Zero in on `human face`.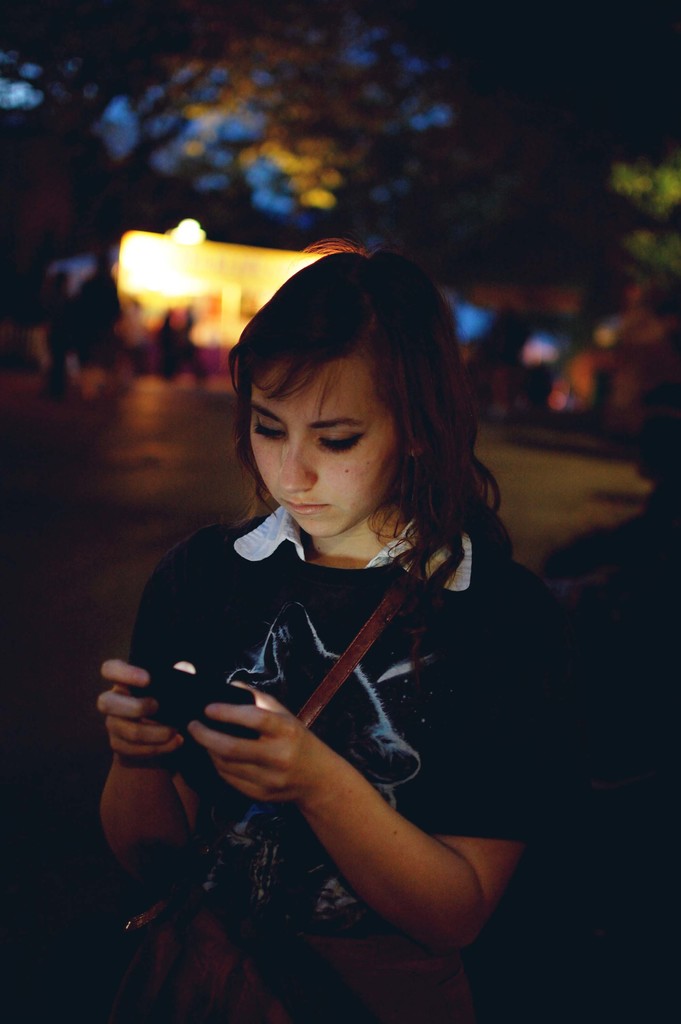
Zeroed in: [251, 355, 406, 540].
